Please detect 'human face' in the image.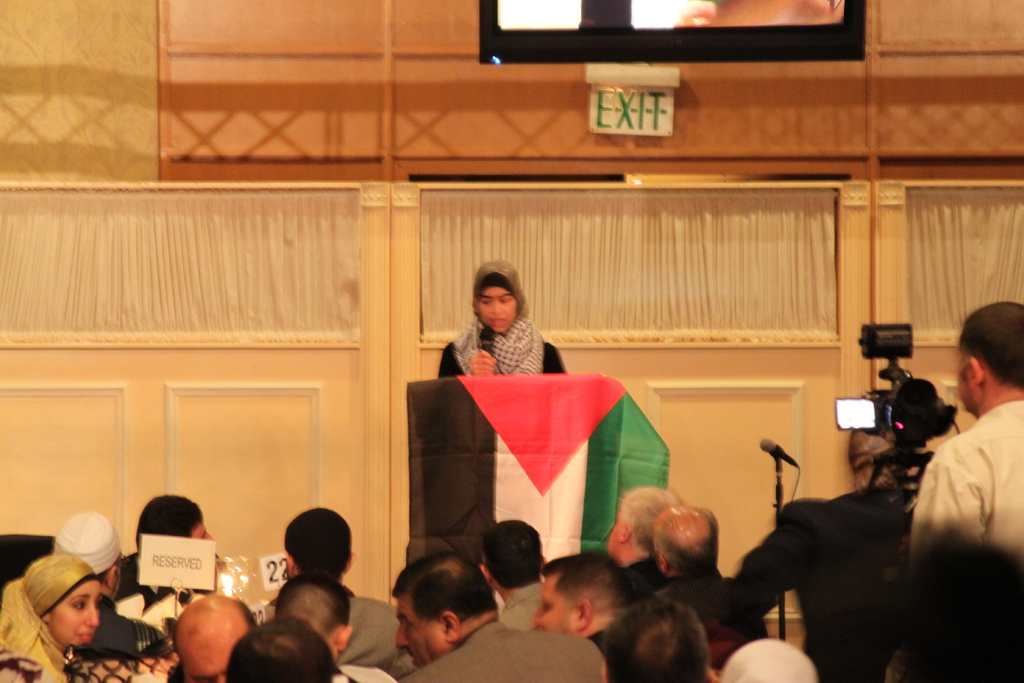
left=536, top=574, right=577, bottom=637.
